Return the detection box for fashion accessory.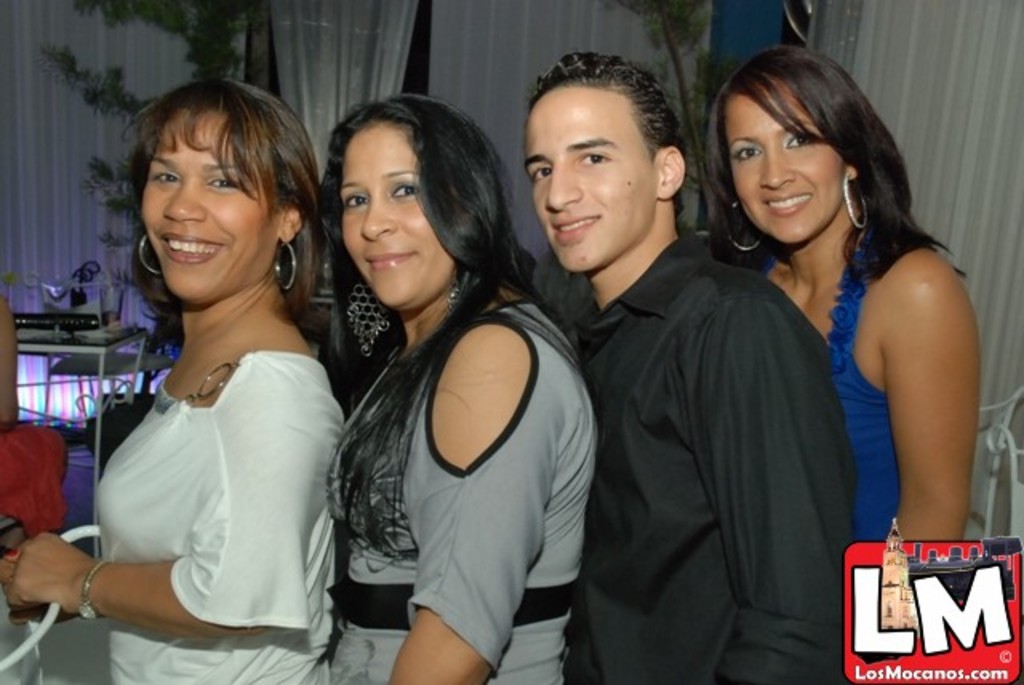
Rect(274, 229, 314, 290).
